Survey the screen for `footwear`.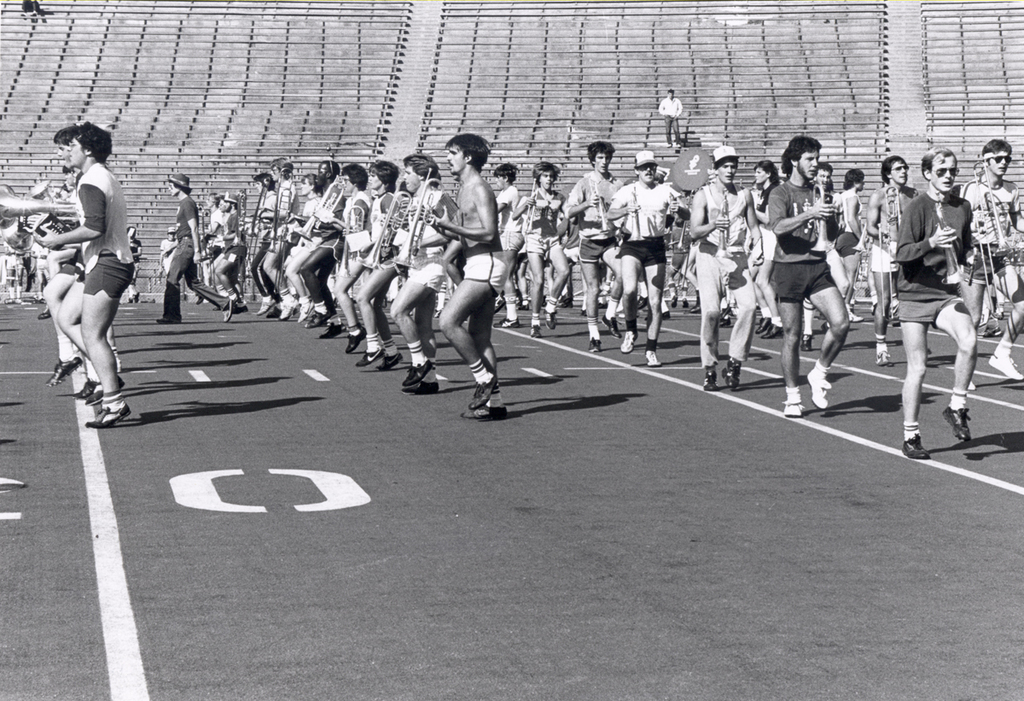
Survey found: (346, 330, 371, 353).
